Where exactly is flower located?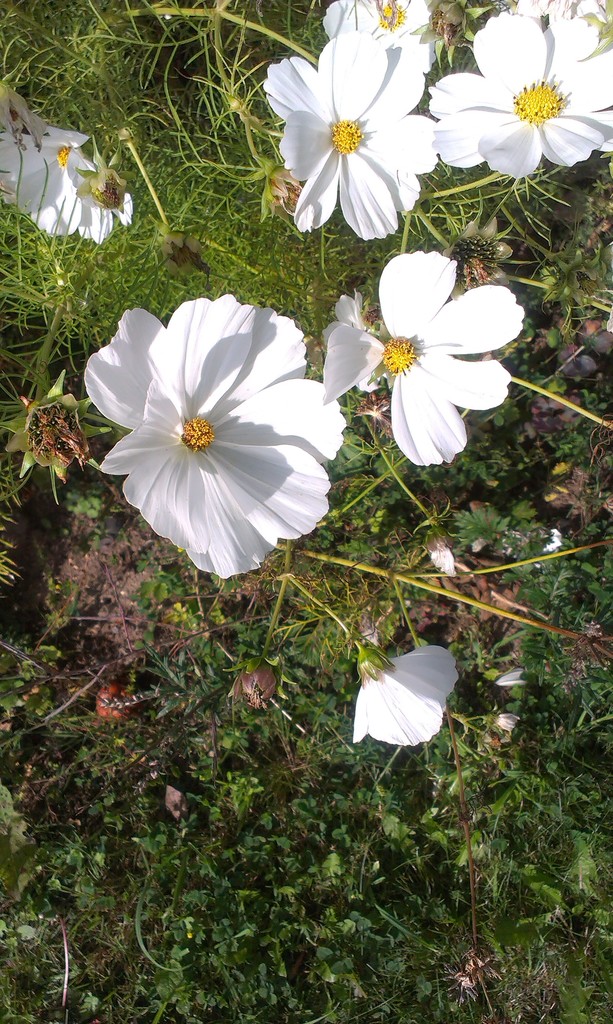
Its bounding box is l=327, t=0, r=437, b=63.
